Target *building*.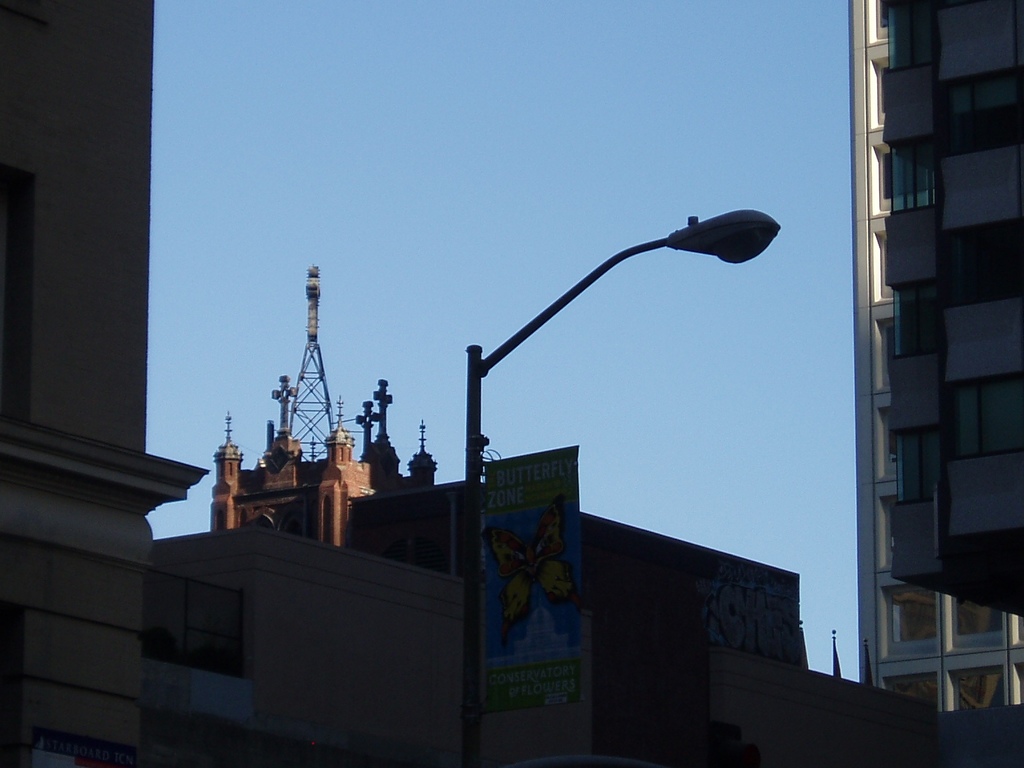
Target region: [left=0, top=0, right=464, bottom=767].
